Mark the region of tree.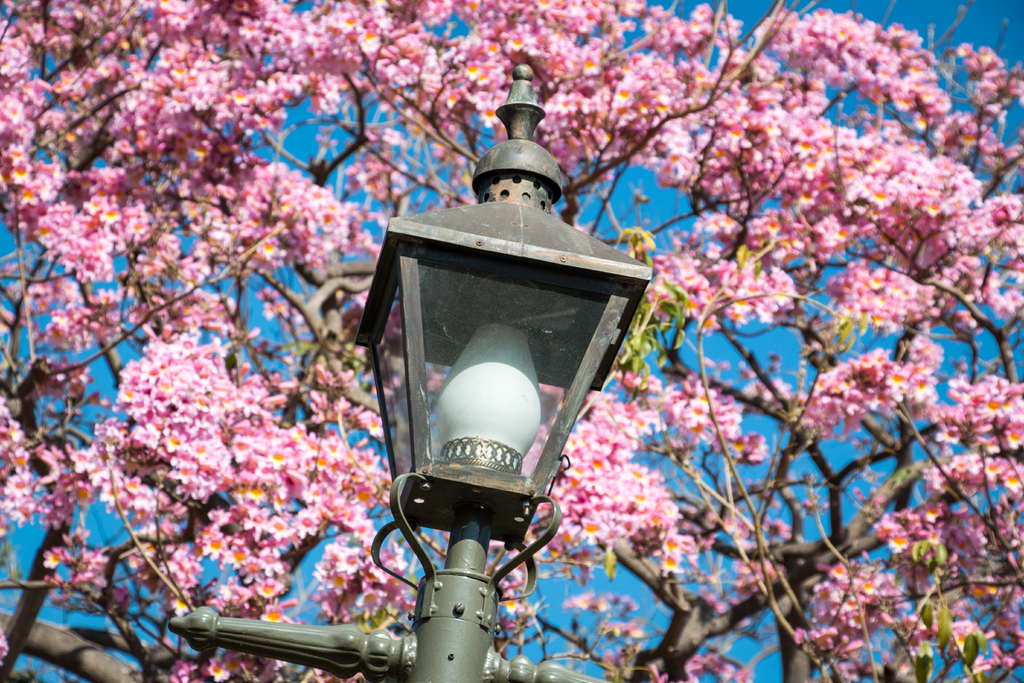
Region: [left=0, top=0, right=1023, bottom=682].
